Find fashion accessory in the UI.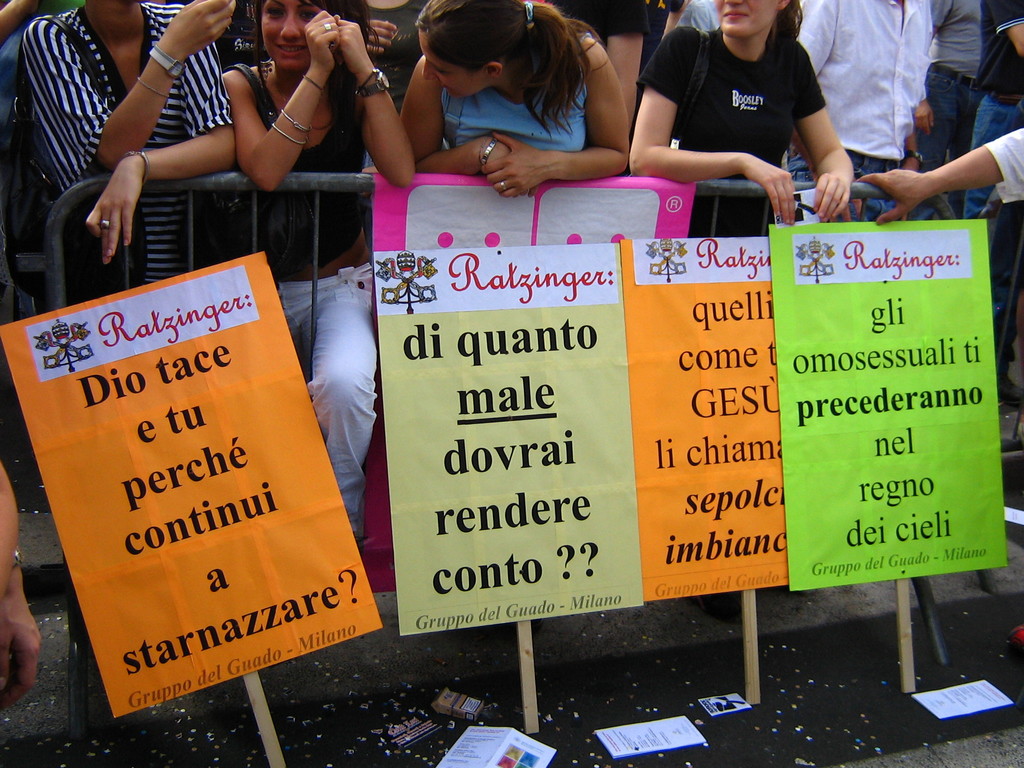
UI element at region(906, 146, 925, 164).
